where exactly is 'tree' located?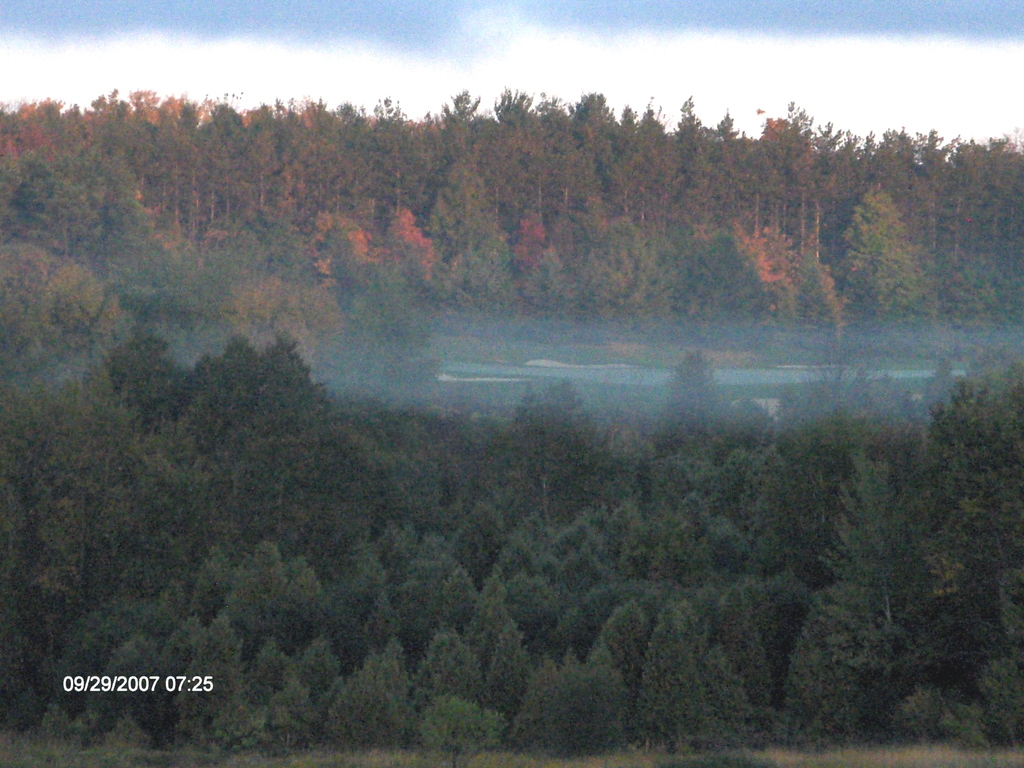
Its bounding box is pyautogui.locateOnScreen(596, 582, 664, 678).
